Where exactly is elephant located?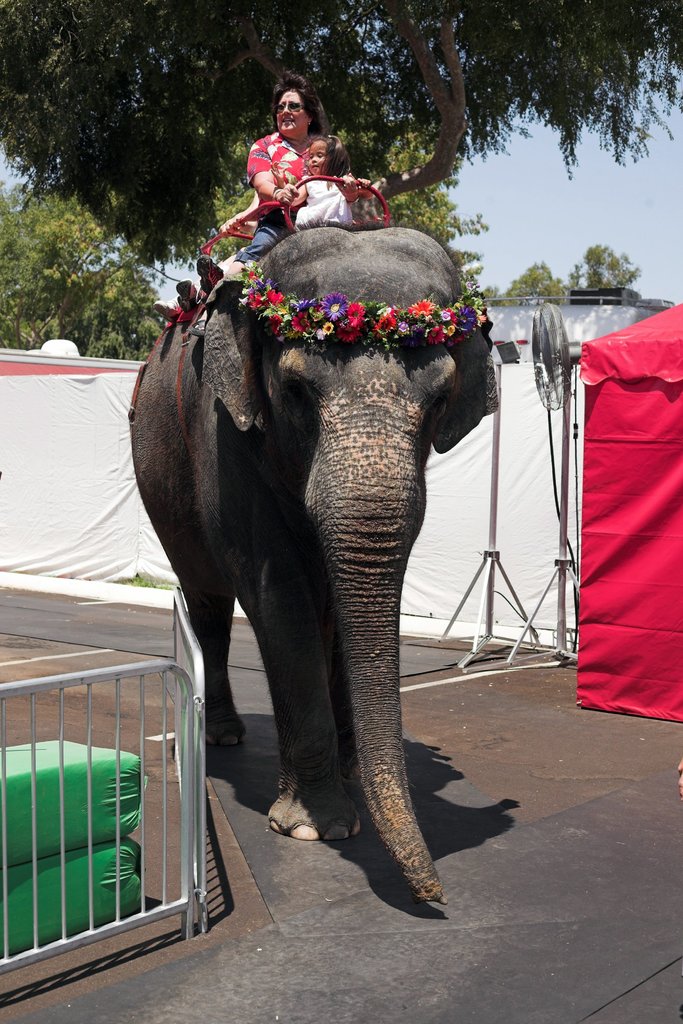
Its bounding box is {"x1": 123, "y1": 221, "x2": 497, "y2": 900}.
